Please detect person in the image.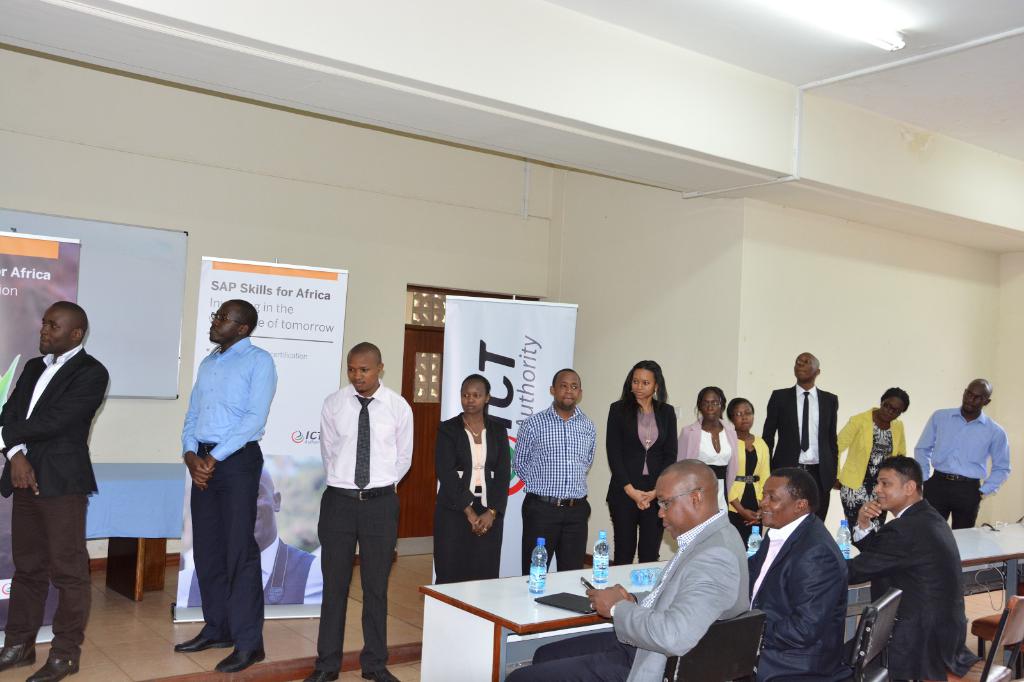
(742, 462, 837, 669).
